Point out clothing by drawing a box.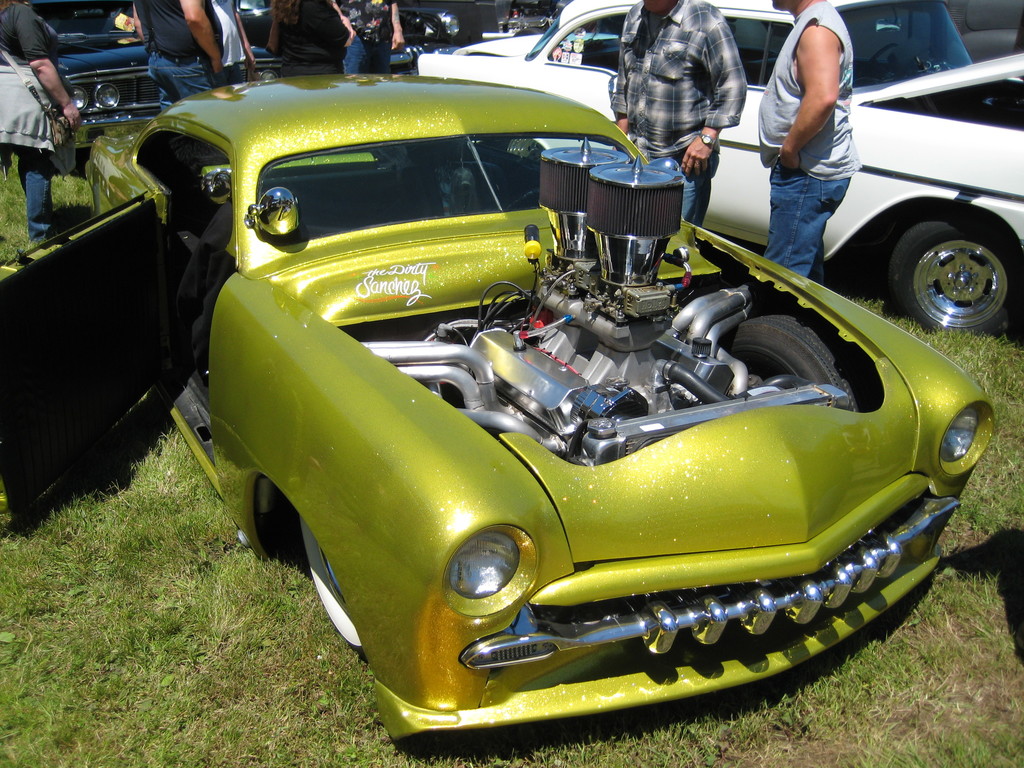
753, 0, 863, 282.
